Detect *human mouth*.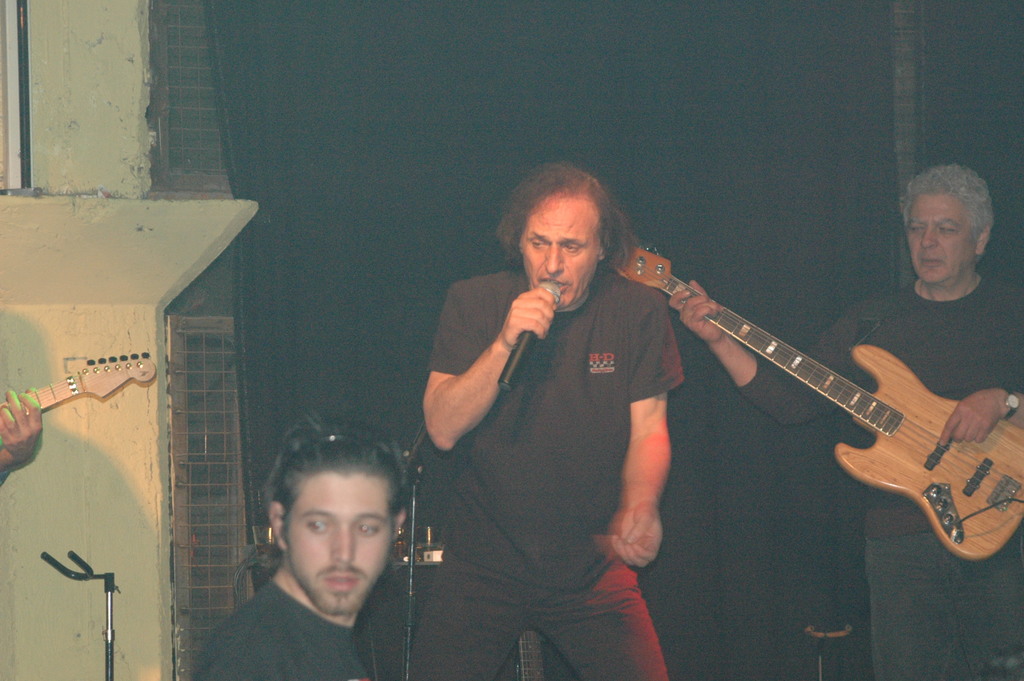
Detected at box(326, 575, 356, 589).
